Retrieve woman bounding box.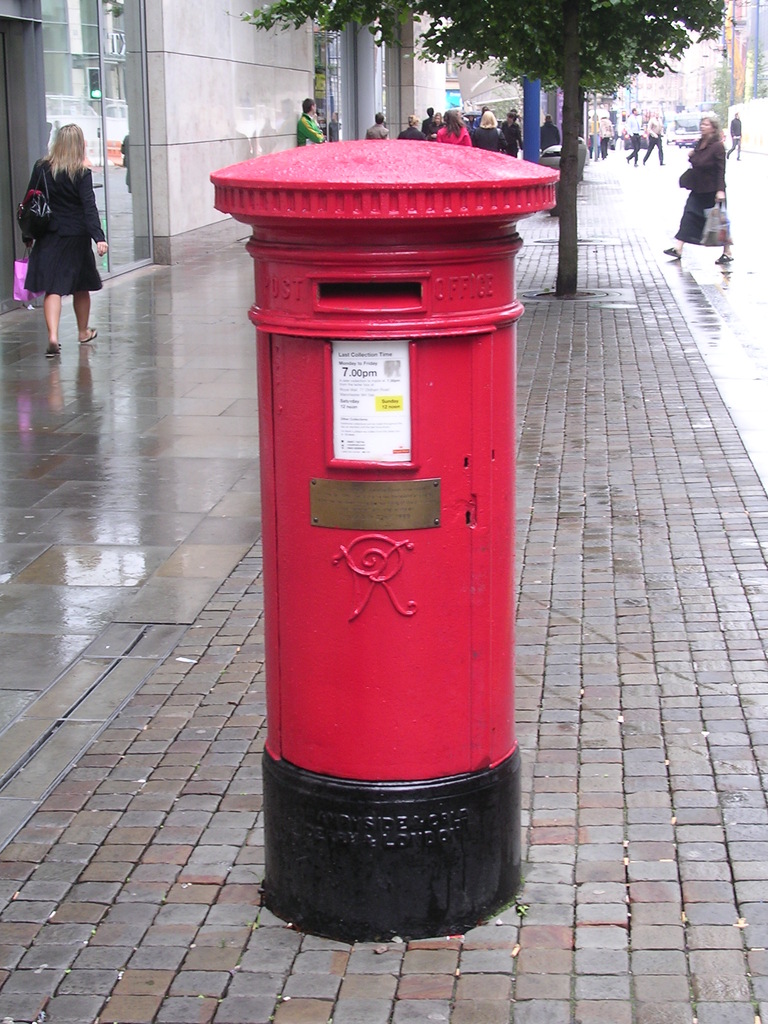
Bounding box: rect(426, 111, 449, 142).
